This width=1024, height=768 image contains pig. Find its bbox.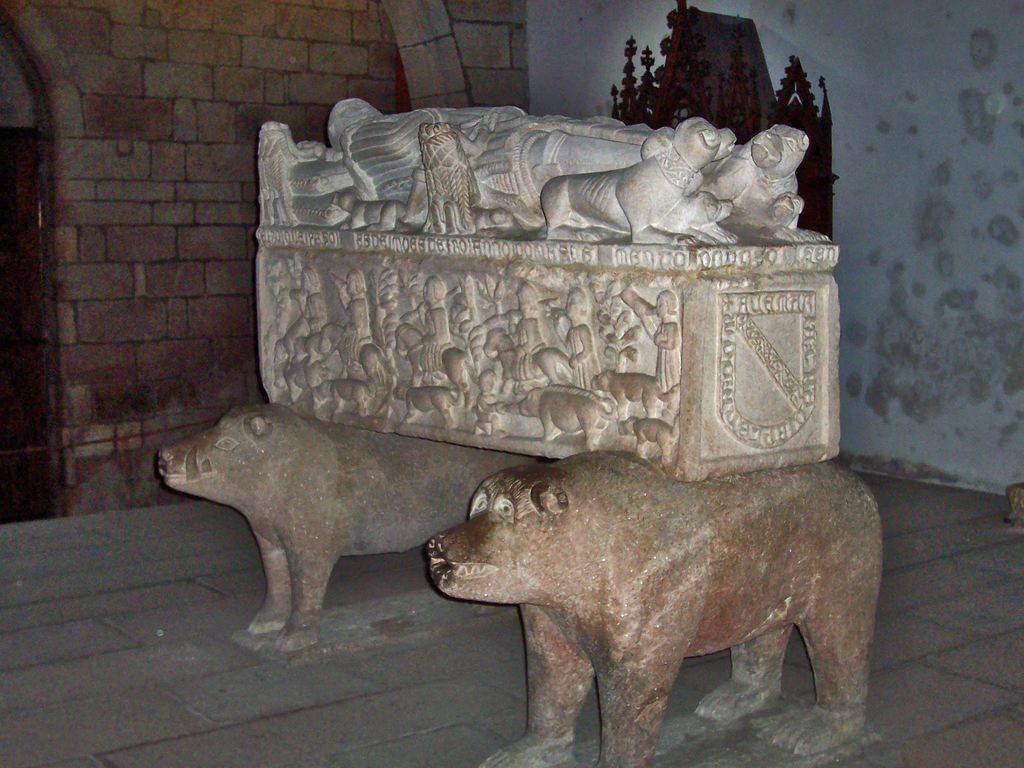
x1=157, y1=400, x2=541, y2=652.
